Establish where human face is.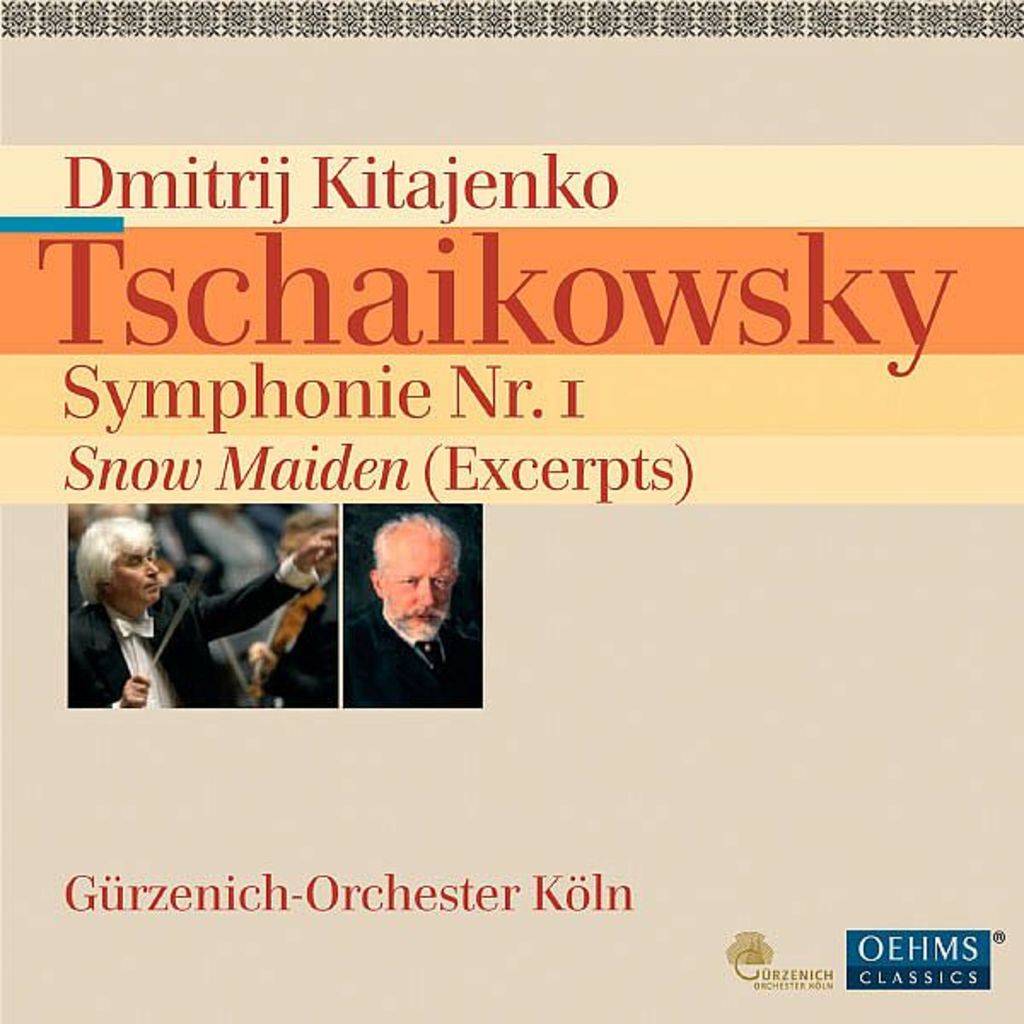
Established at [left=382, top=524, right=457, bottom=635].
